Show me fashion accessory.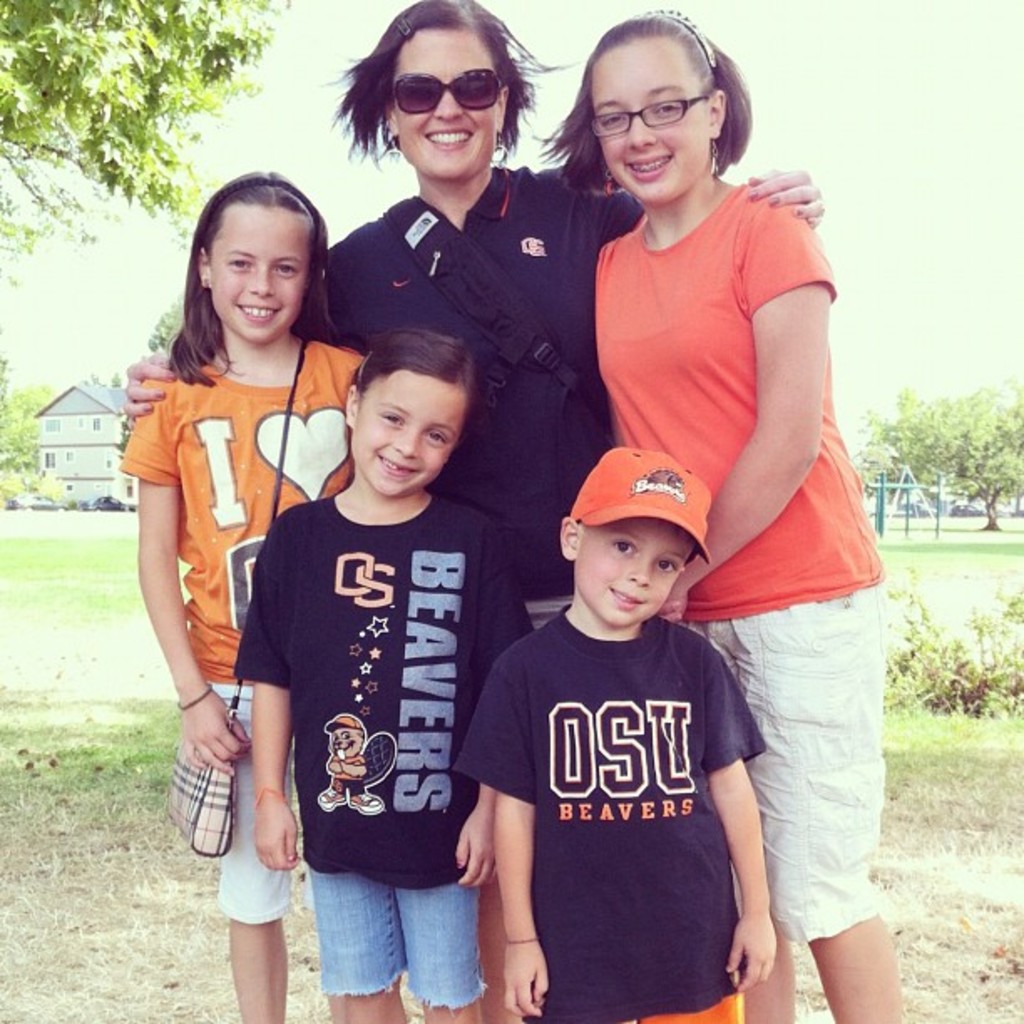
fashion accessory is here: [left=388, top=67, right=504, bottom=119].
